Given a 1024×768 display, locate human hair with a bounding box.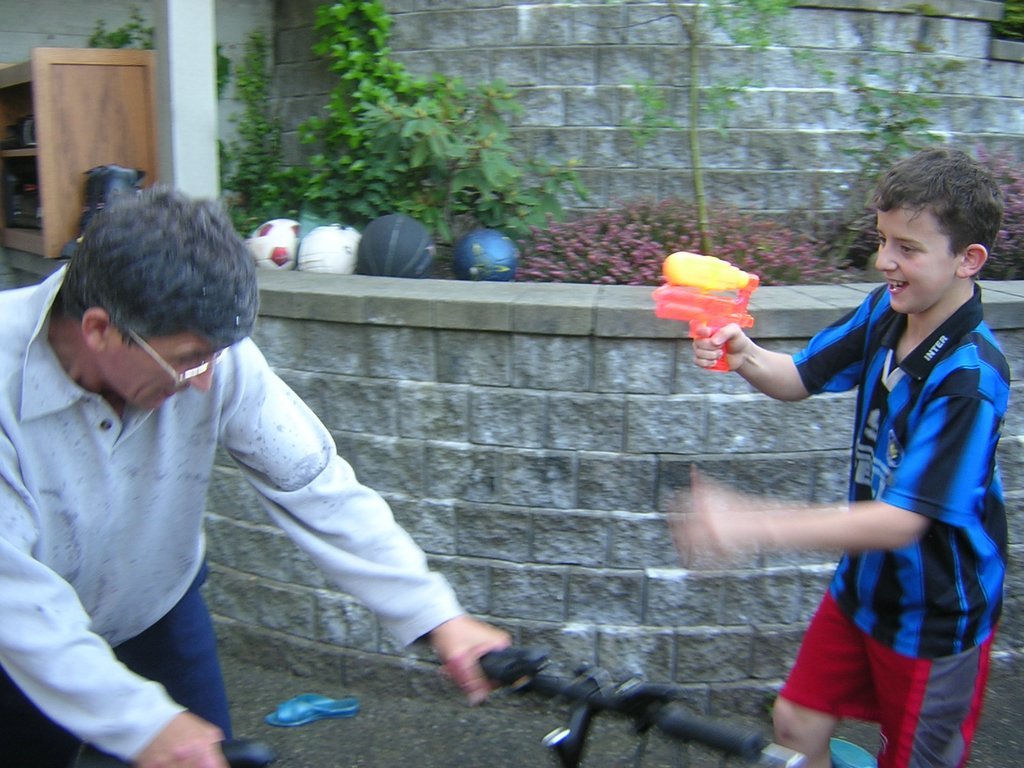
Located: l=868, t=148, r=1004, b=263.
